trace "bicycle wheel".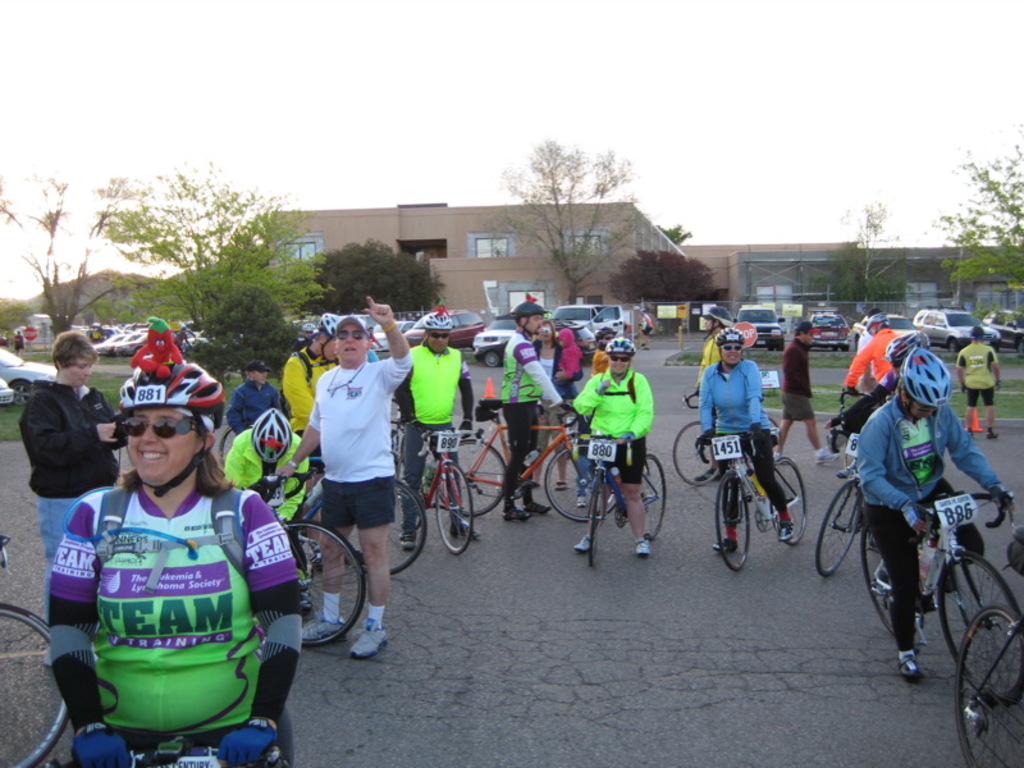
Traced to l=0, t=598, r=73, b=767.
